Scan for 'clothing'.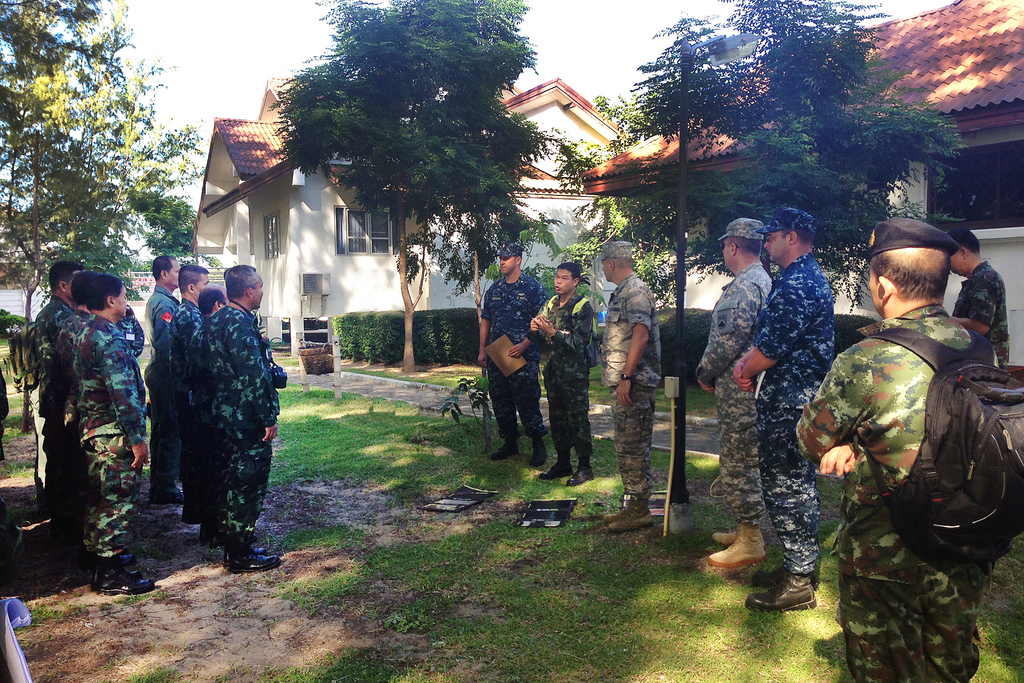
Scan result: <bbox>950, 256, 1013, 363</bbox>.
